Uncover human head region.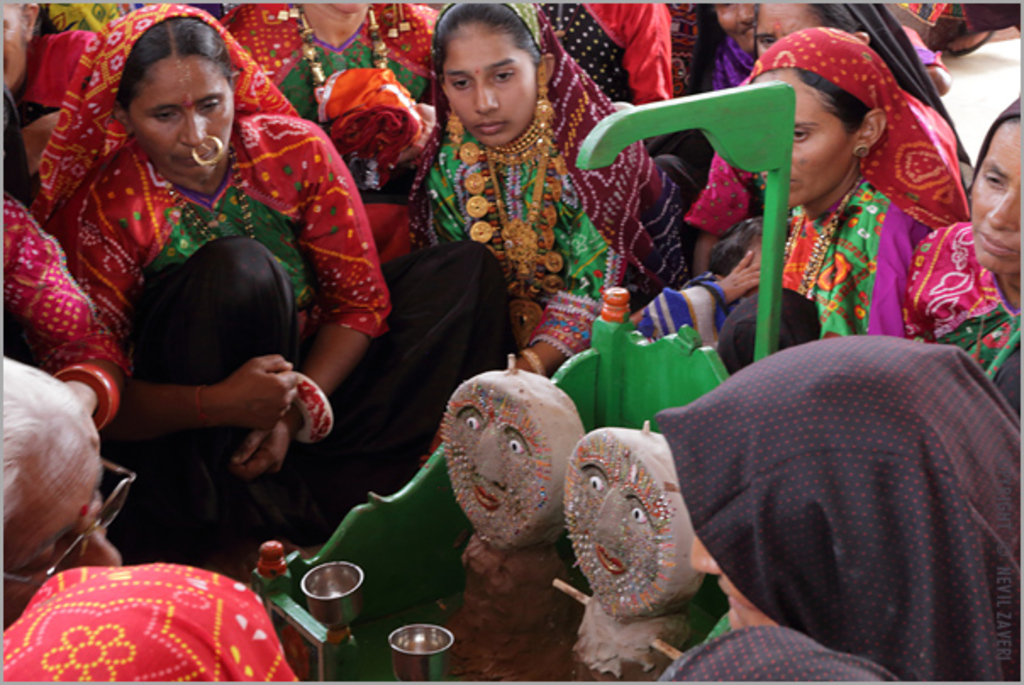
Uncovered: 709:0:758:51.
